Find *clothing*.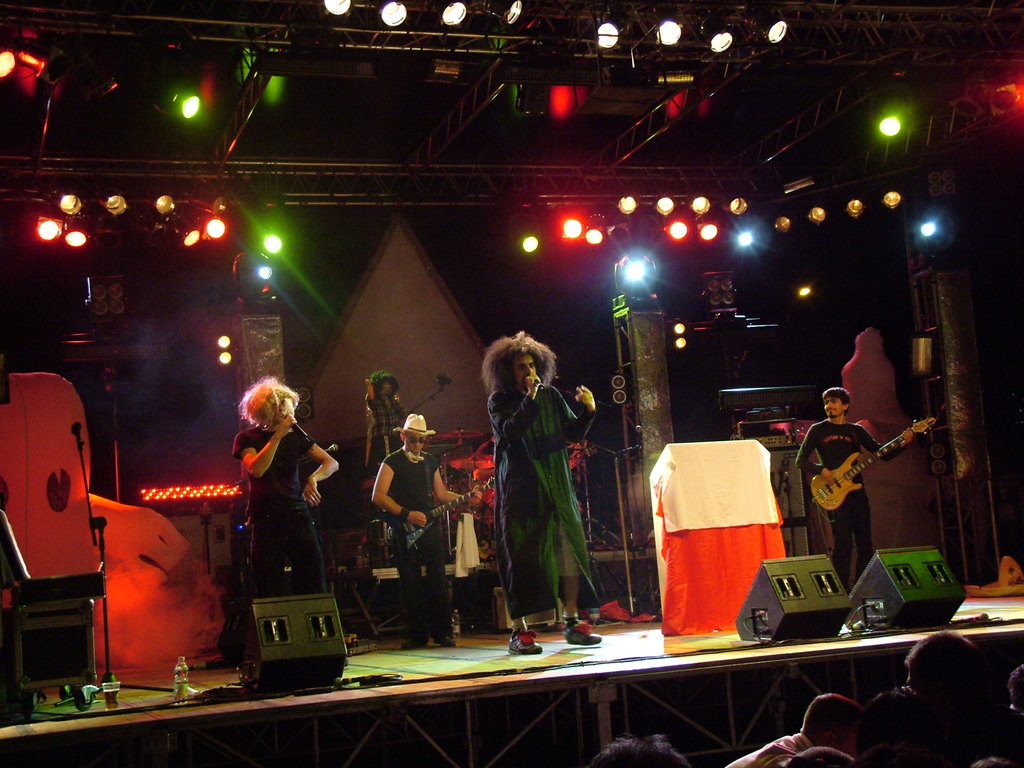
pyautogui.locateOnScreen(787, 422, 912, 579).
